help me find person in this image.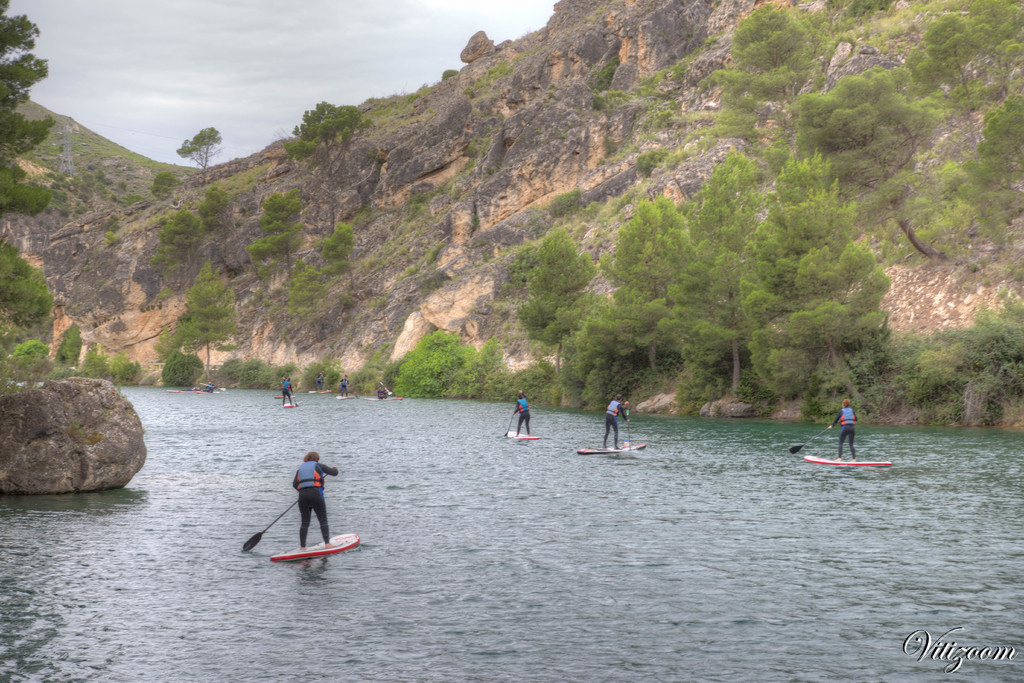
Found it: bbox=(311, 367, 327, 391).
